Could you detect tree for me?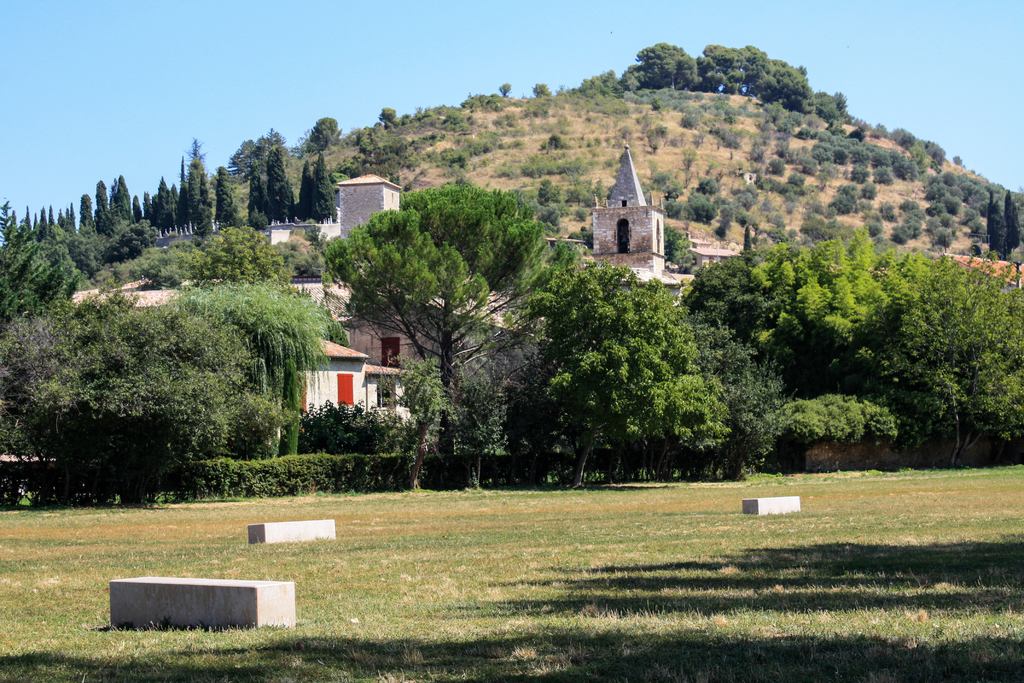
Detection result: [323,143,572,480].
